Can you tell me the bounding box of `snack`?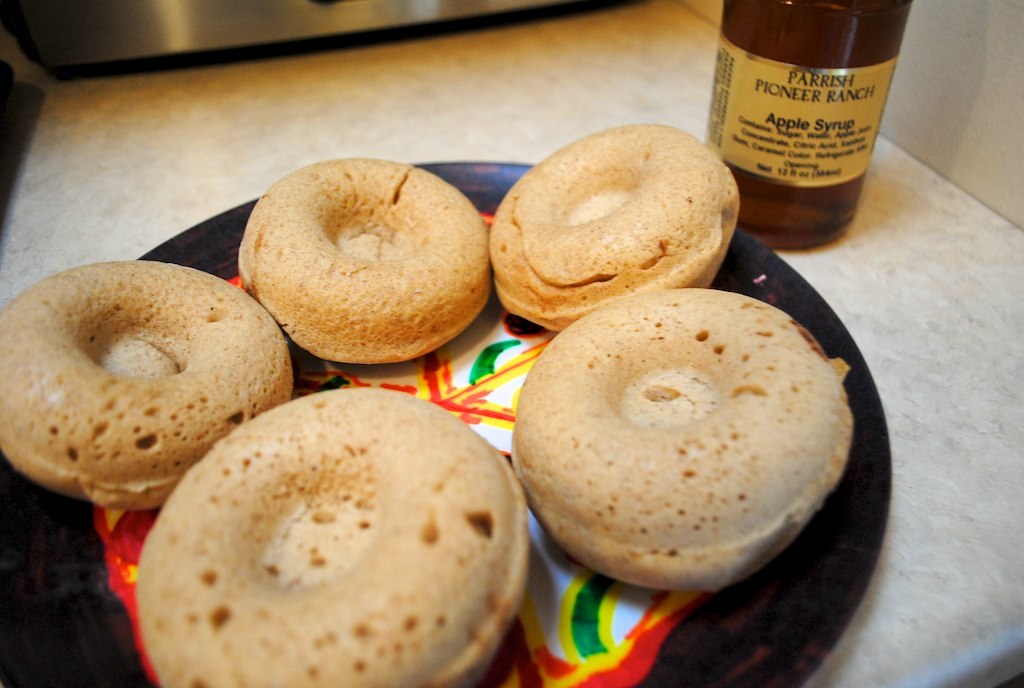
135, 379, 515, 687.
